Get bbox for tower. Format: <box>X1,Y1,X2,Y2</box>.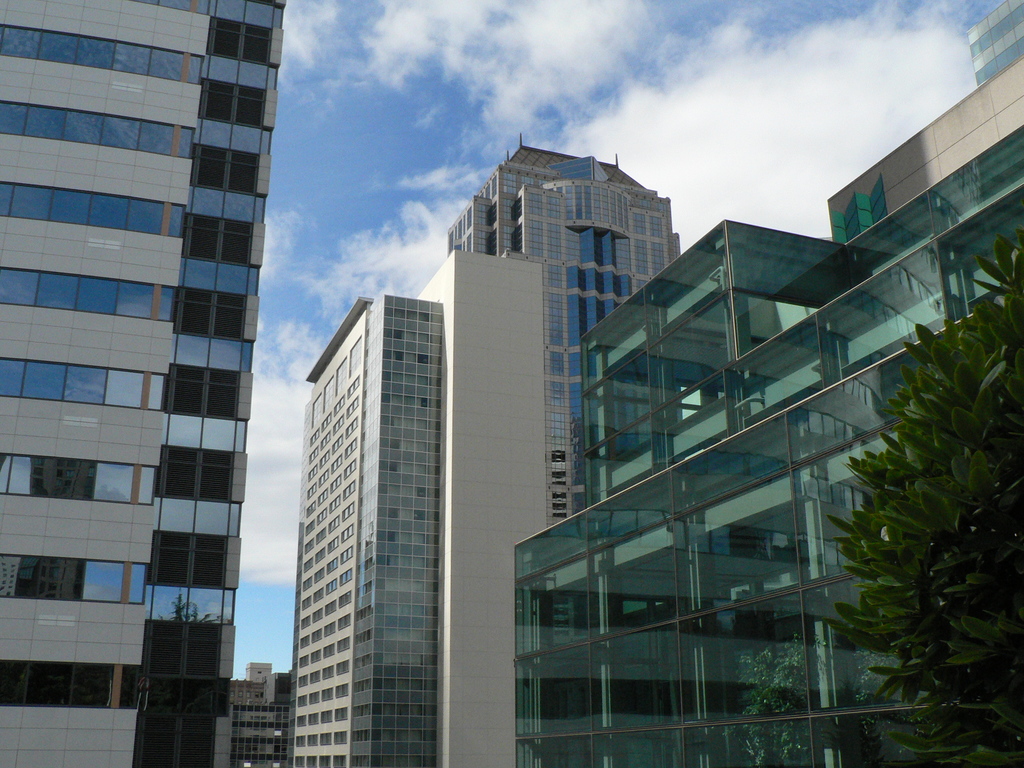
<box>964,0,1023,89</box>.
